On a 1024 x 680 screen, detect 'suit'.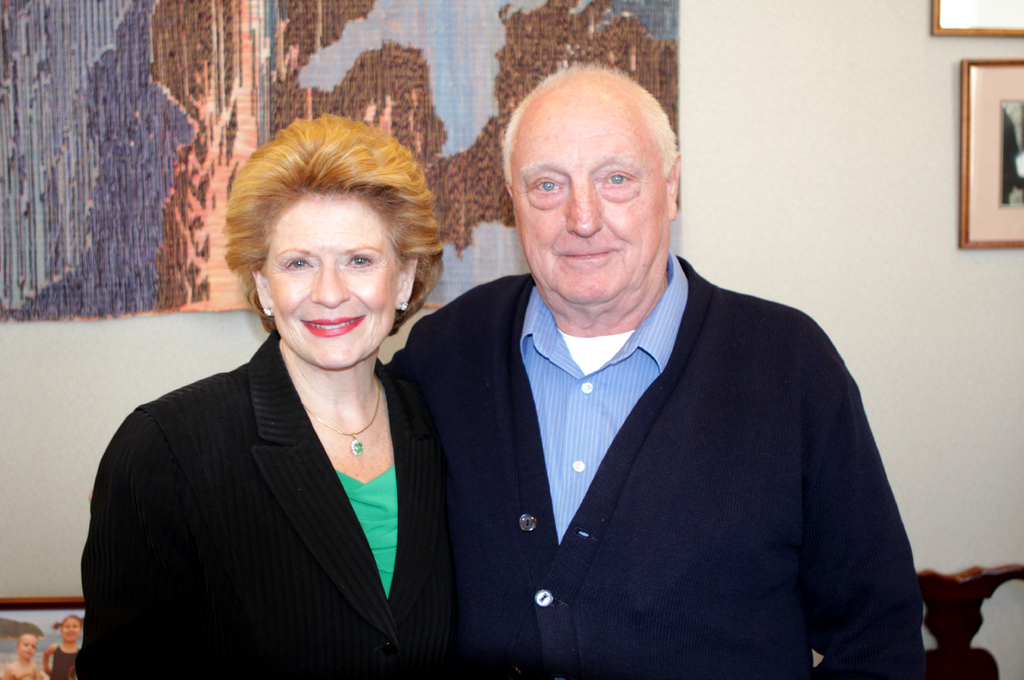
crop(385, 116, 925, 679).
